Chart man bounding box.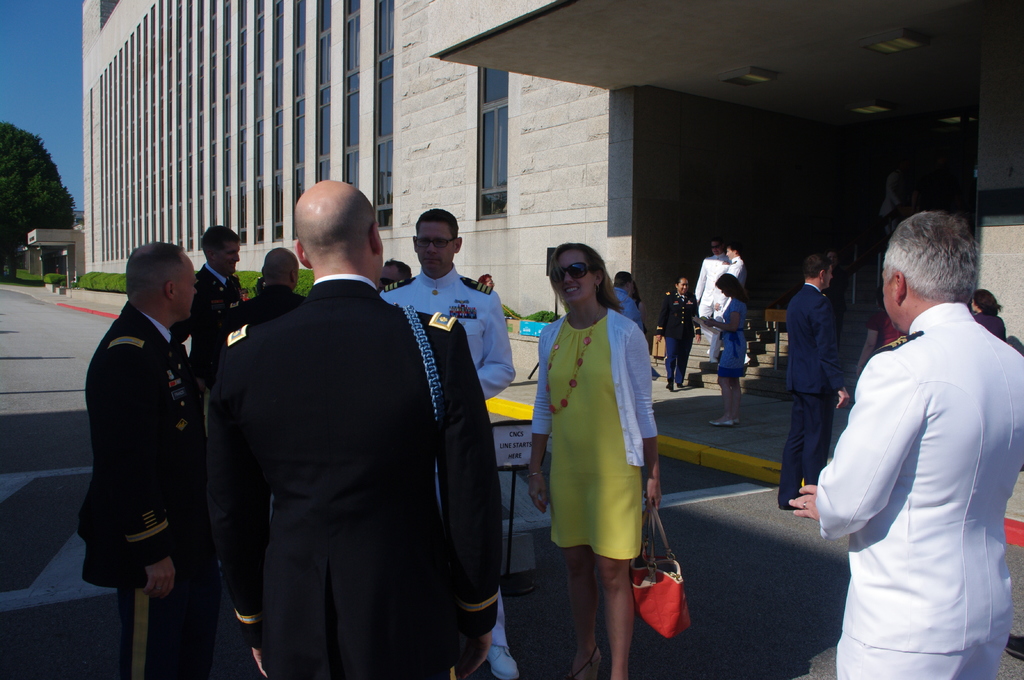
Charted: (378, 206, 517, 679).
